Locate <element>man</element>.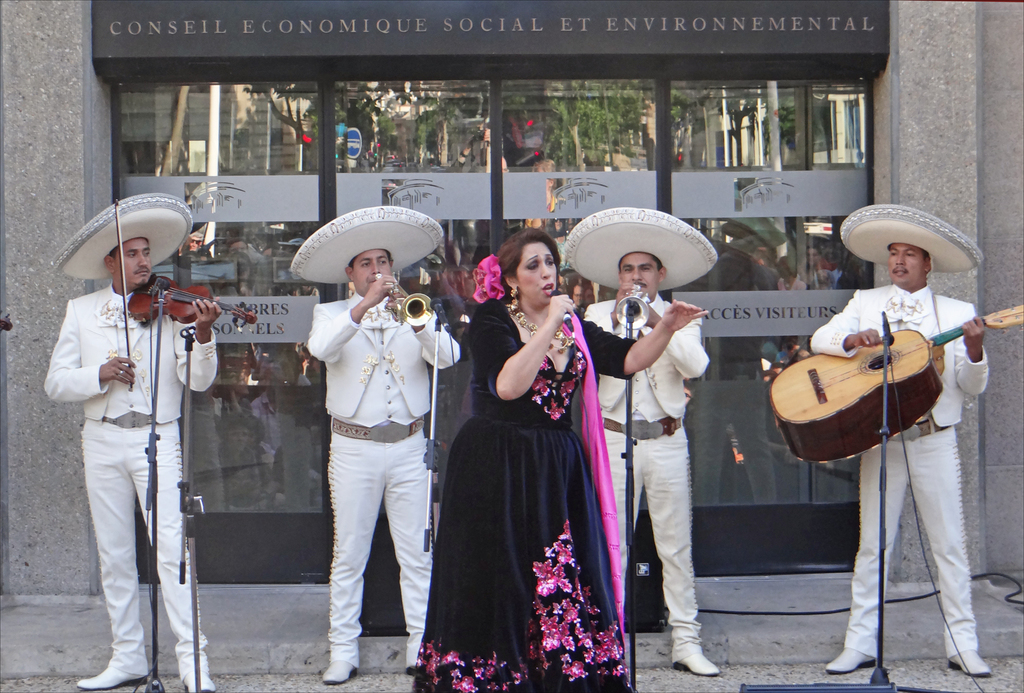
Bounding box: (809, 203, 993, 677).
